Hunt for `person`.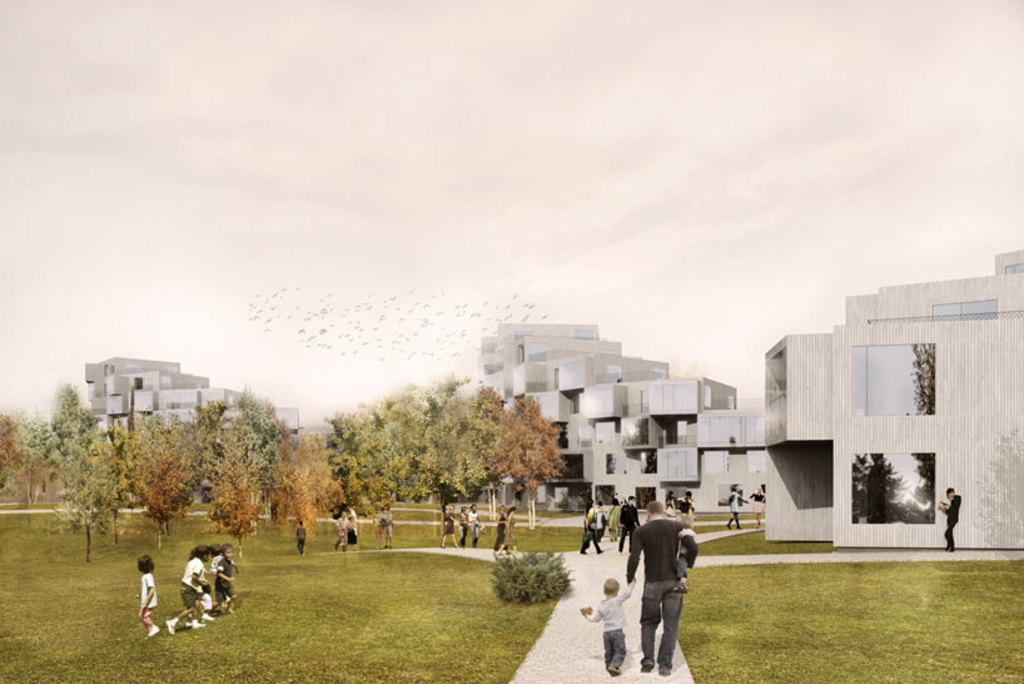
Hunted down at {"x1": 581, "y1": 495, "x2": 597, "y2": 551}.
